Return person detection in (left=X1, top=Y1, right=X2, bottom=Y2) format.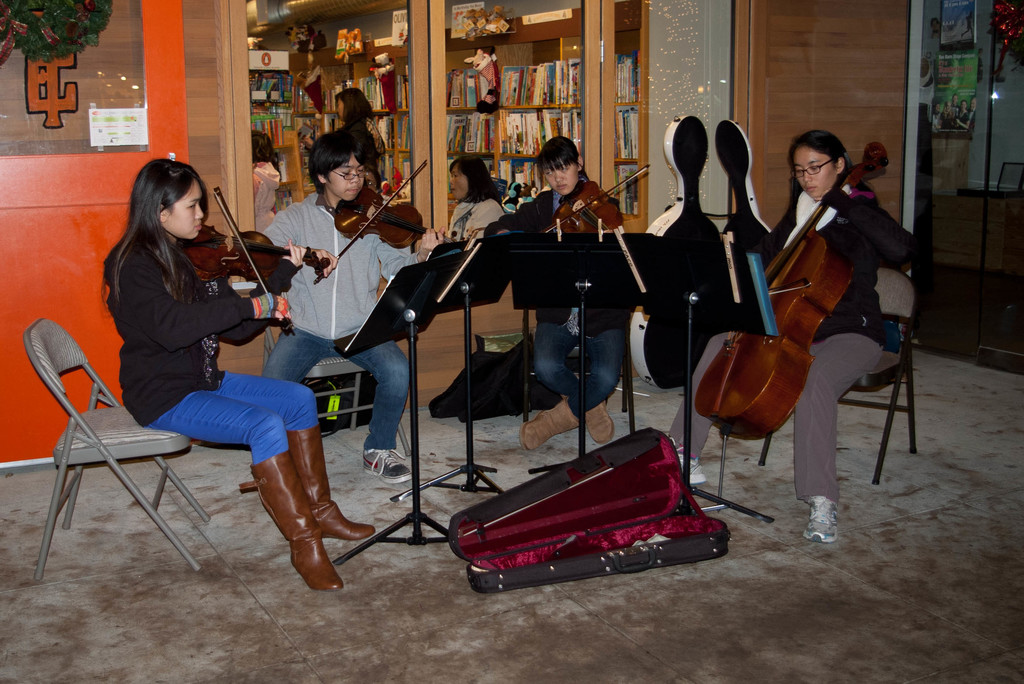
(left=366, top=165, right=378, bottom=190).
